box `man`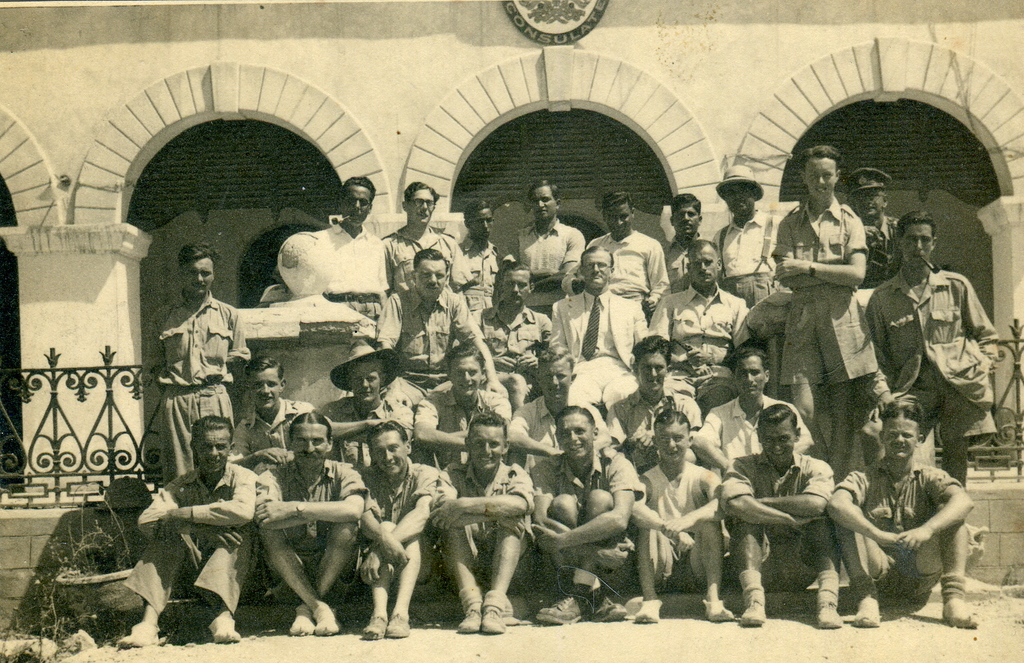
<box>224,356,312,457</box>
